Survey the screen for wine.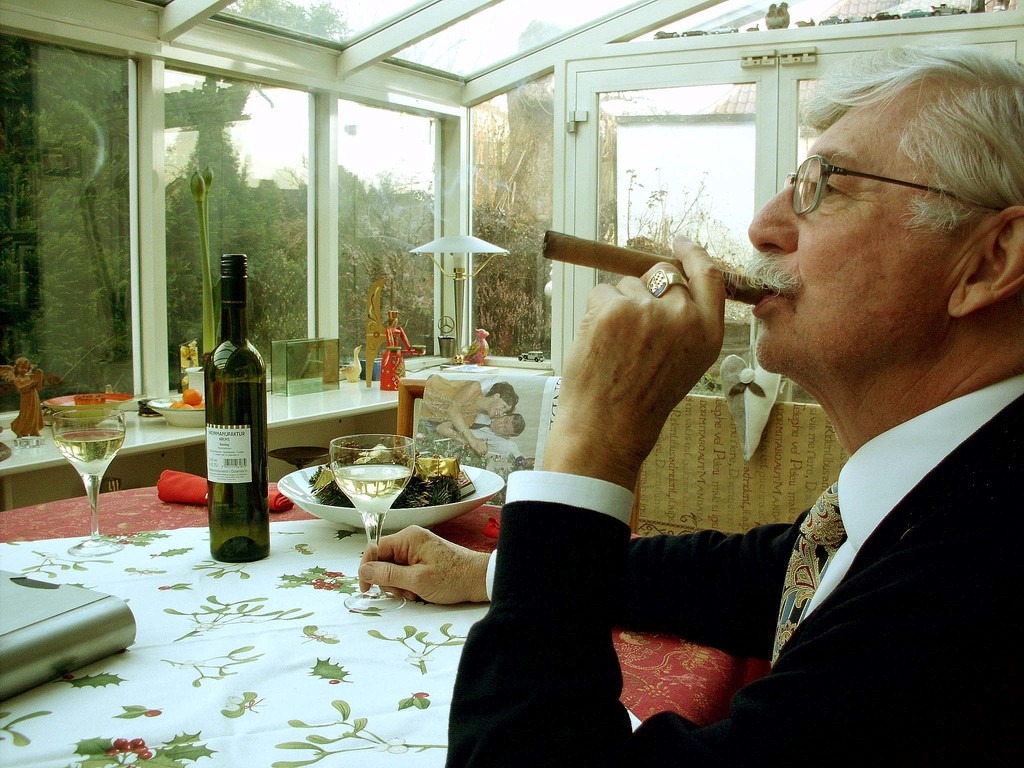
Survey found: 326,461,410,555.
